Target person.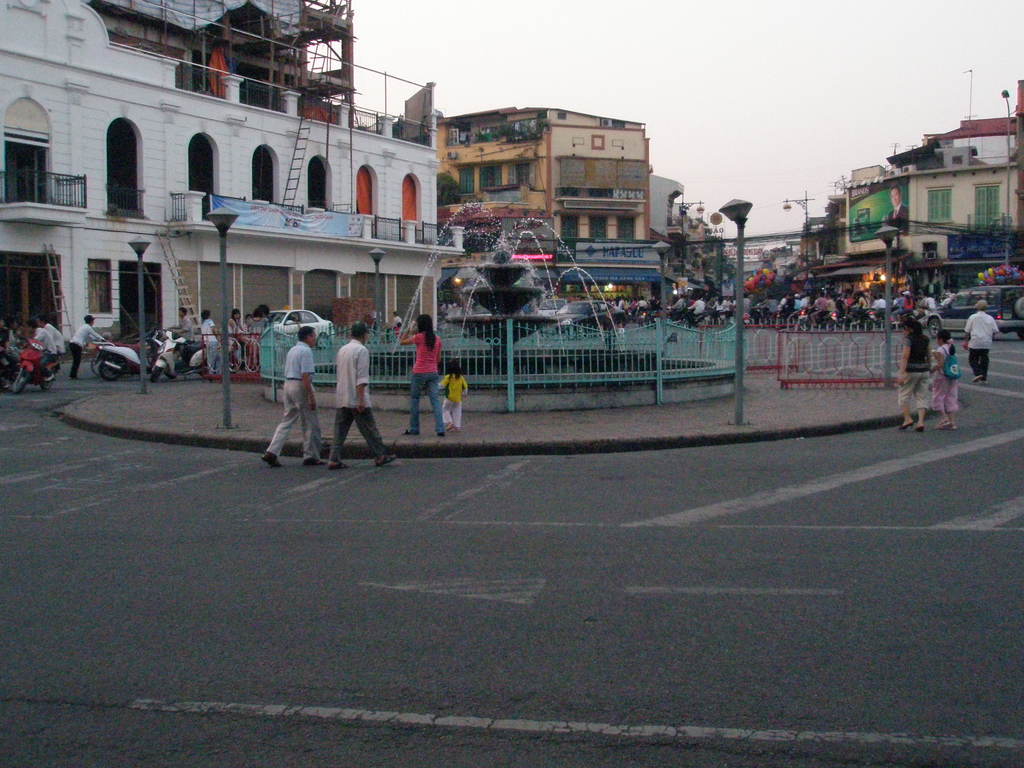
Target region: l=883, t=185, r=913, b=233.
